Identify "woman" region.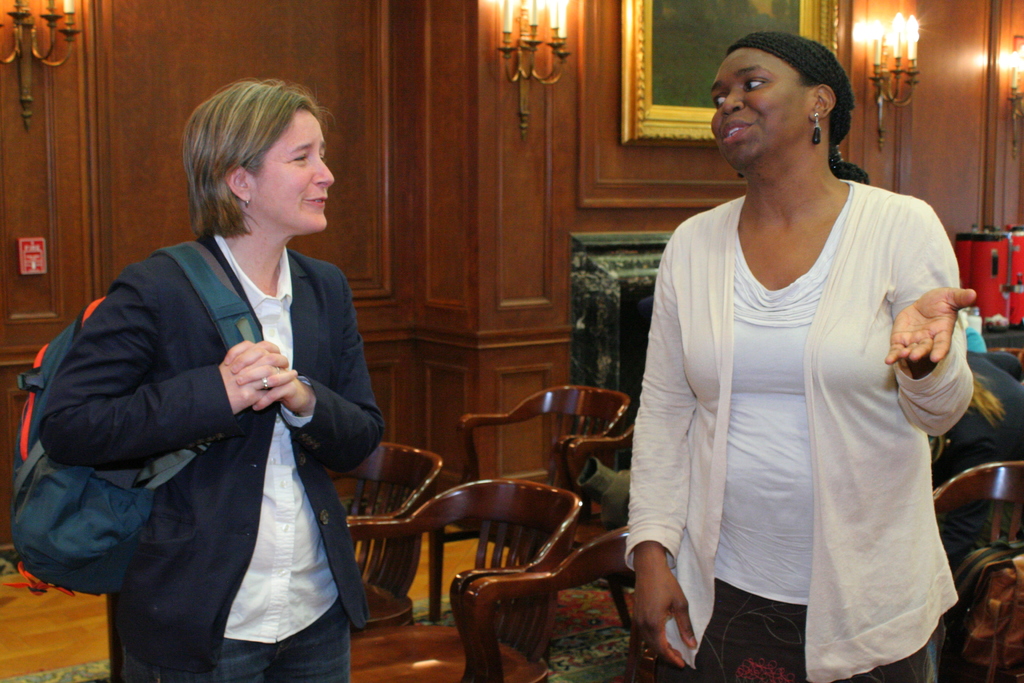
Region: <bbox>65, 85, 383, 682</bbox>.
